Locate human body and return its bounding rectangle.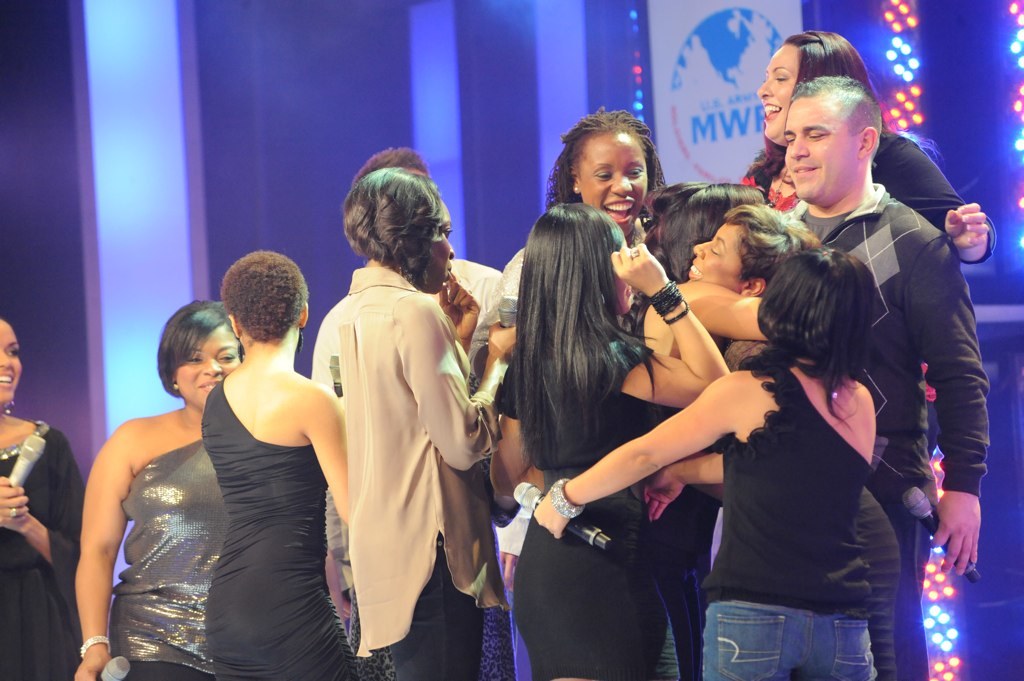
288 200 471 680.
